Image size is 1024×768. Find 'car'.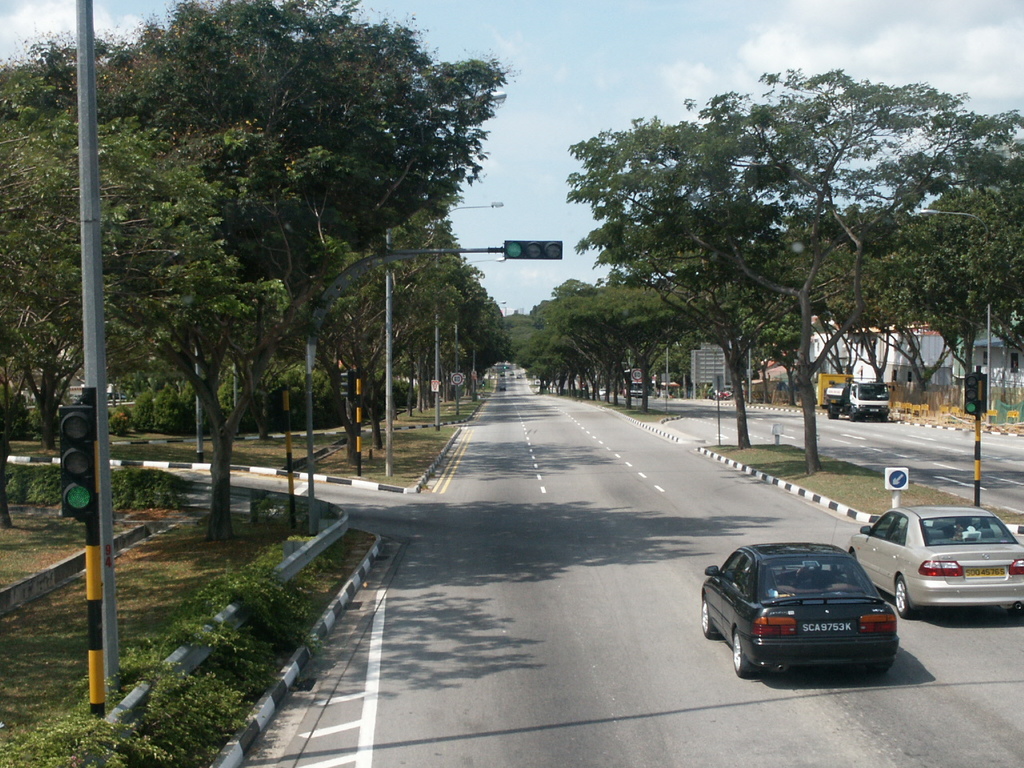
box(848, 506, 1023, 622).
